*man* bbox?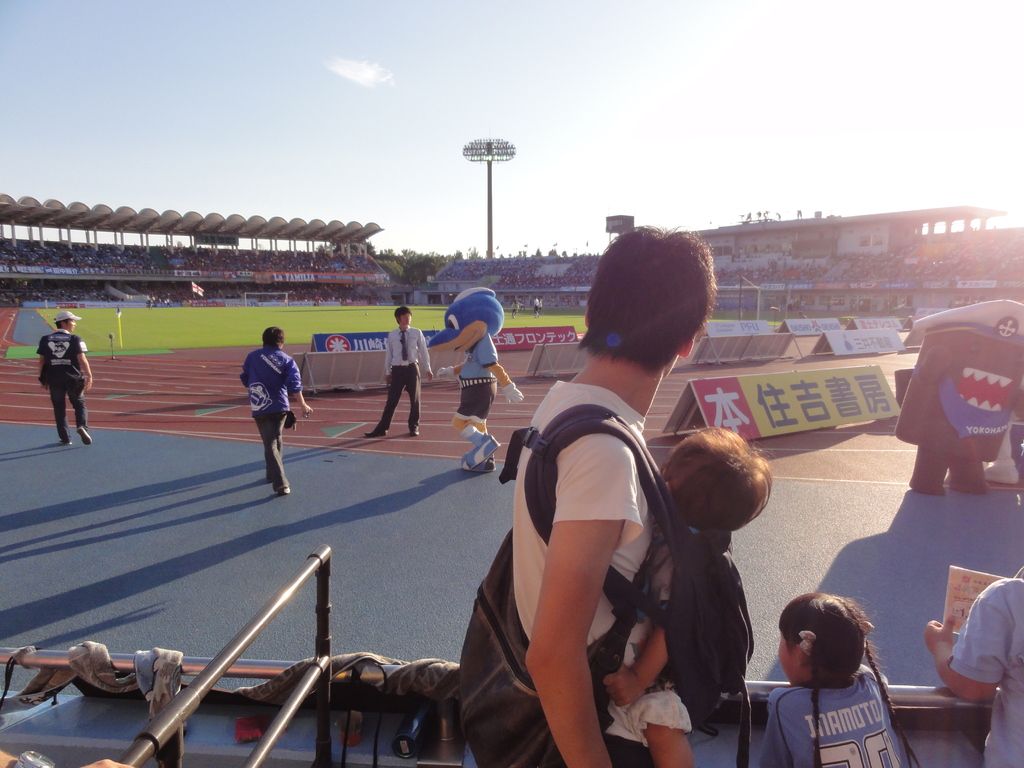
locate(241, 326, 312, 499)
